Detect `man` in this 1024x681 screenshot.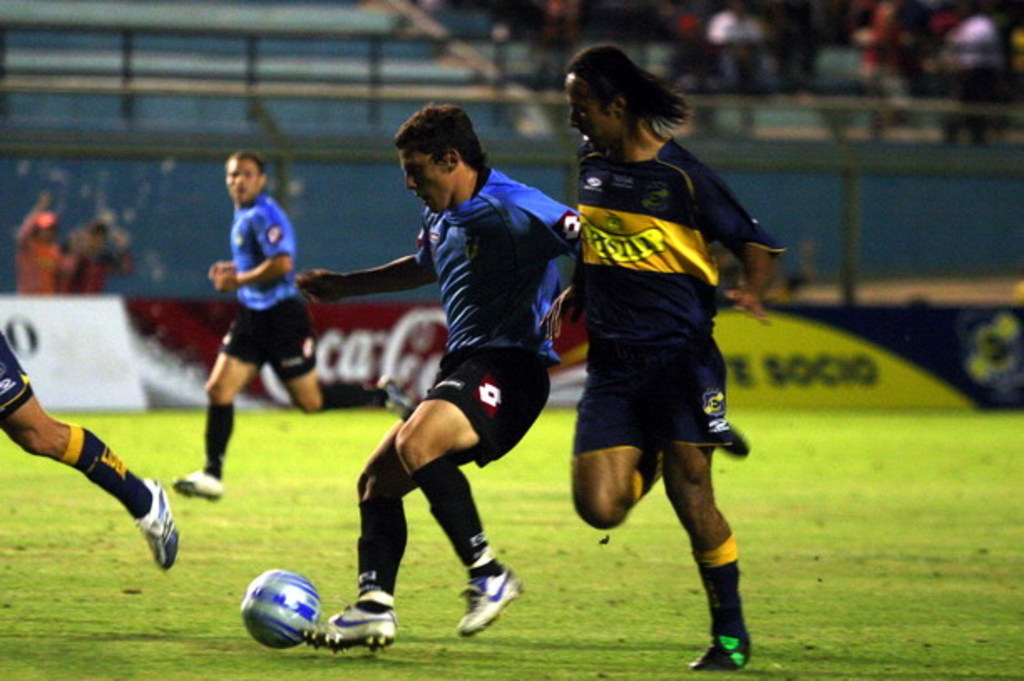
Detection: x1=296 y1=107 x2=577 y2=648.
